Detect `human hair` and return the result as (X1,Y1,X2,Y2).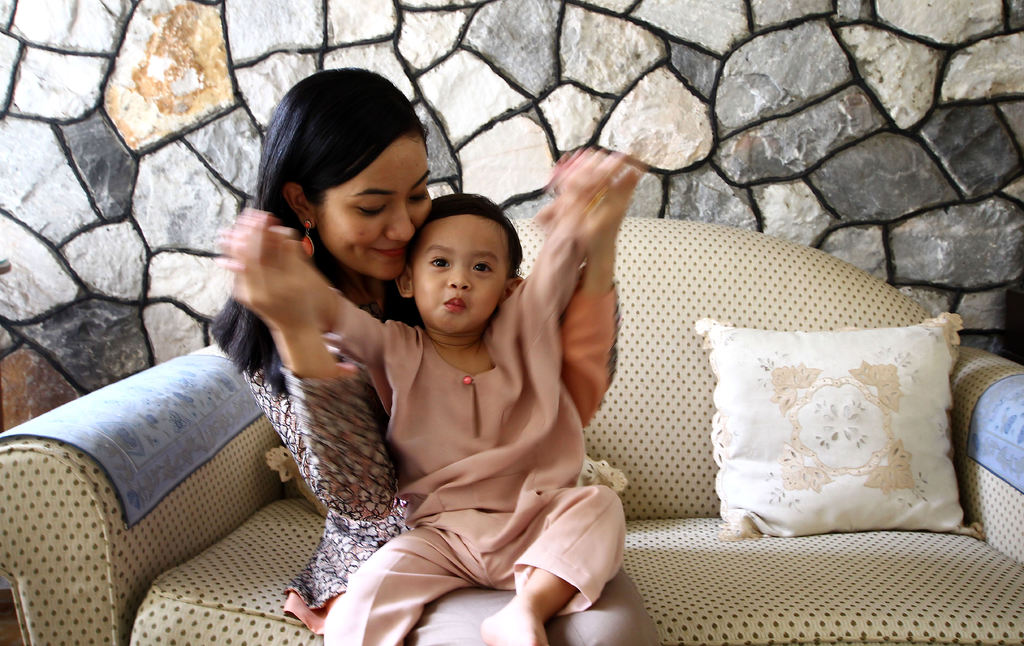
(232,69,437,305).
